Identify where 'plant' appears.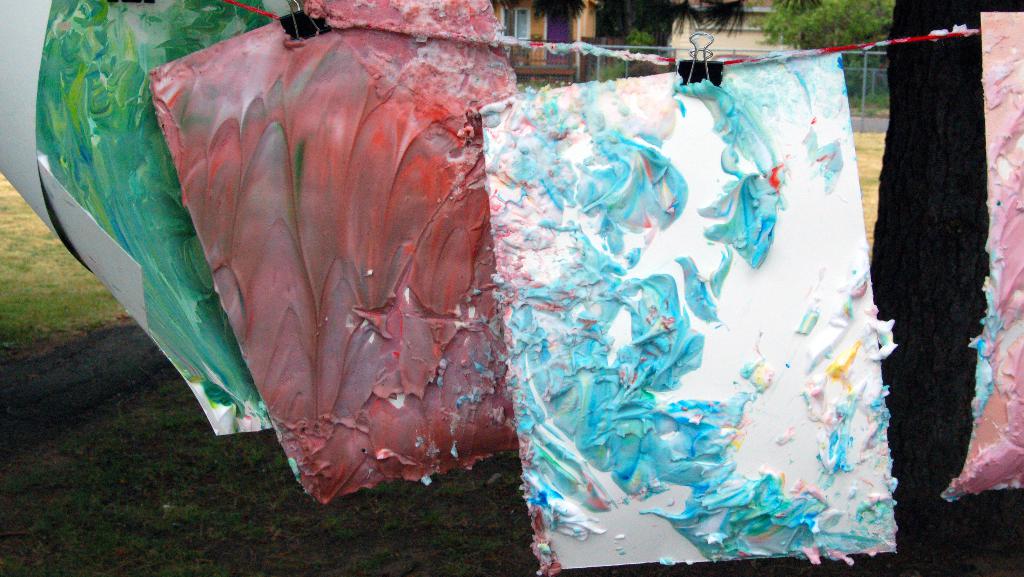
Appears at [847, 87, 893, 115].
